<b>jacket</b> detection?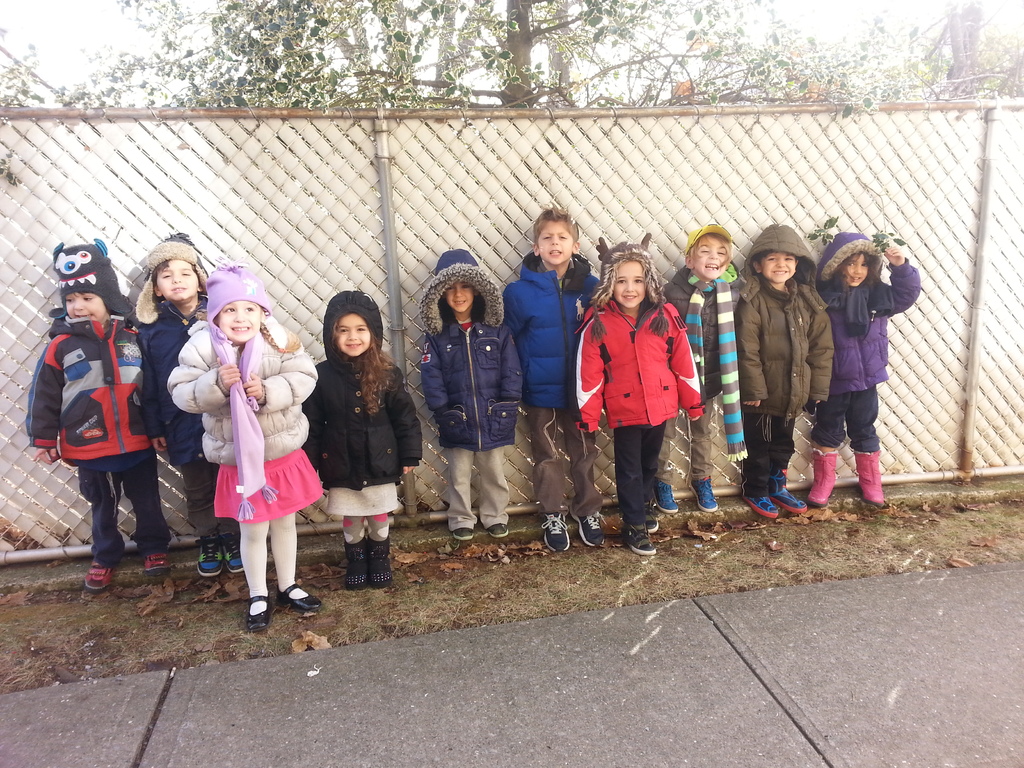
132, 296, 196, 471
